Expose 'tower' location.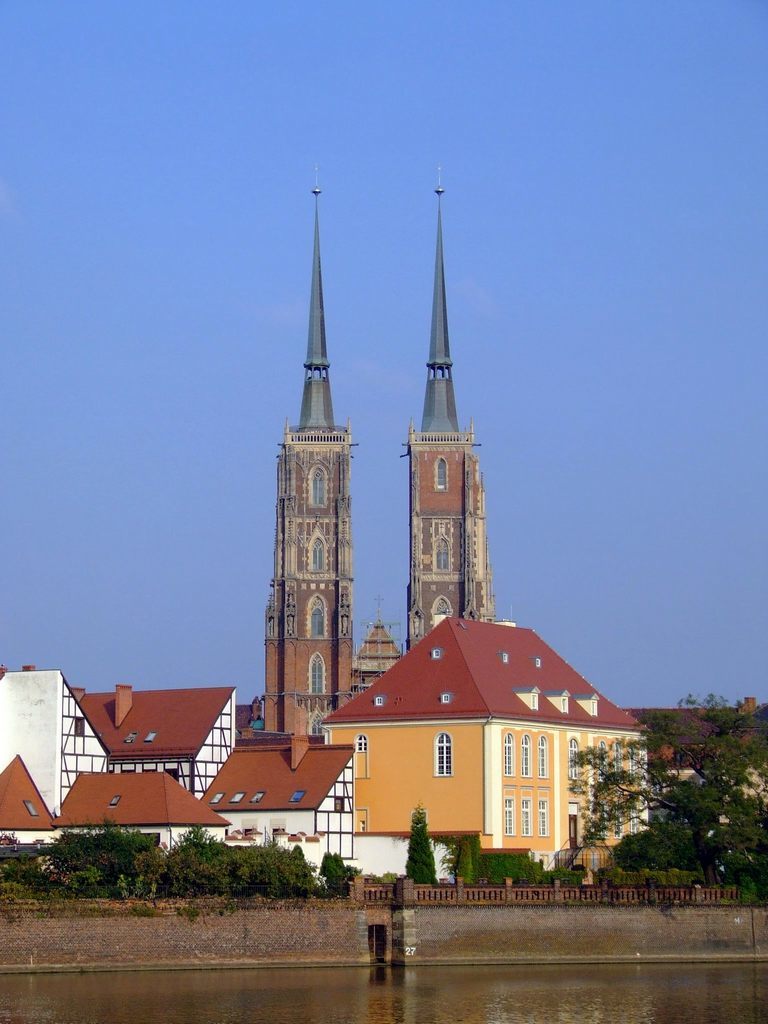
Exposed at left=249, top=168, right=386, bottom=762.
